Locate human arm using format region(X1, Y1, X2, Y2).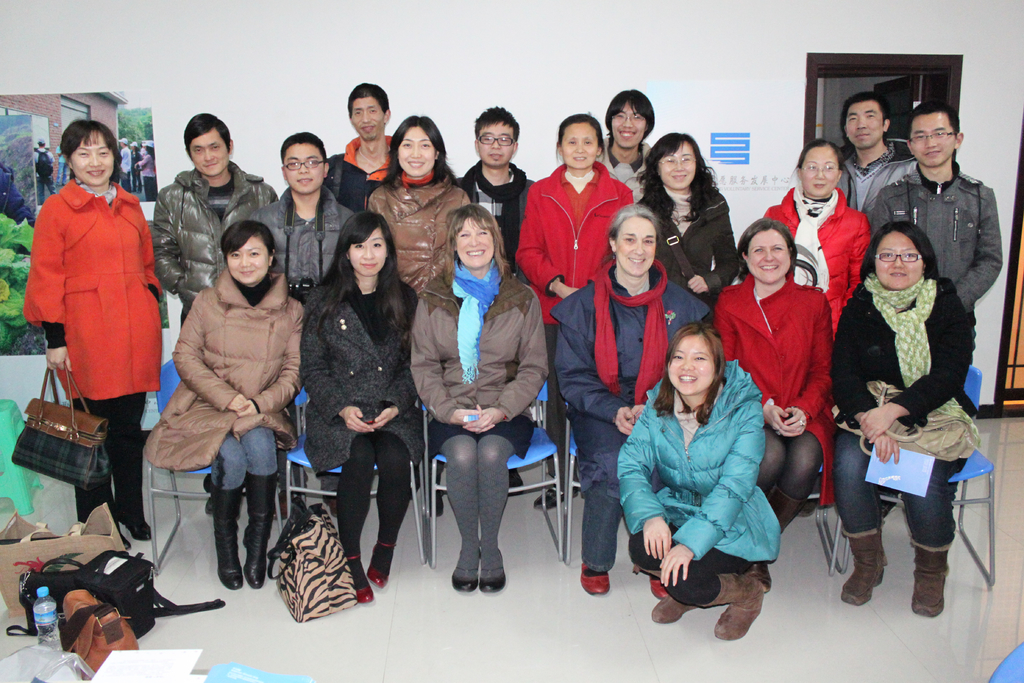
region(360, 384, 415, 427).
